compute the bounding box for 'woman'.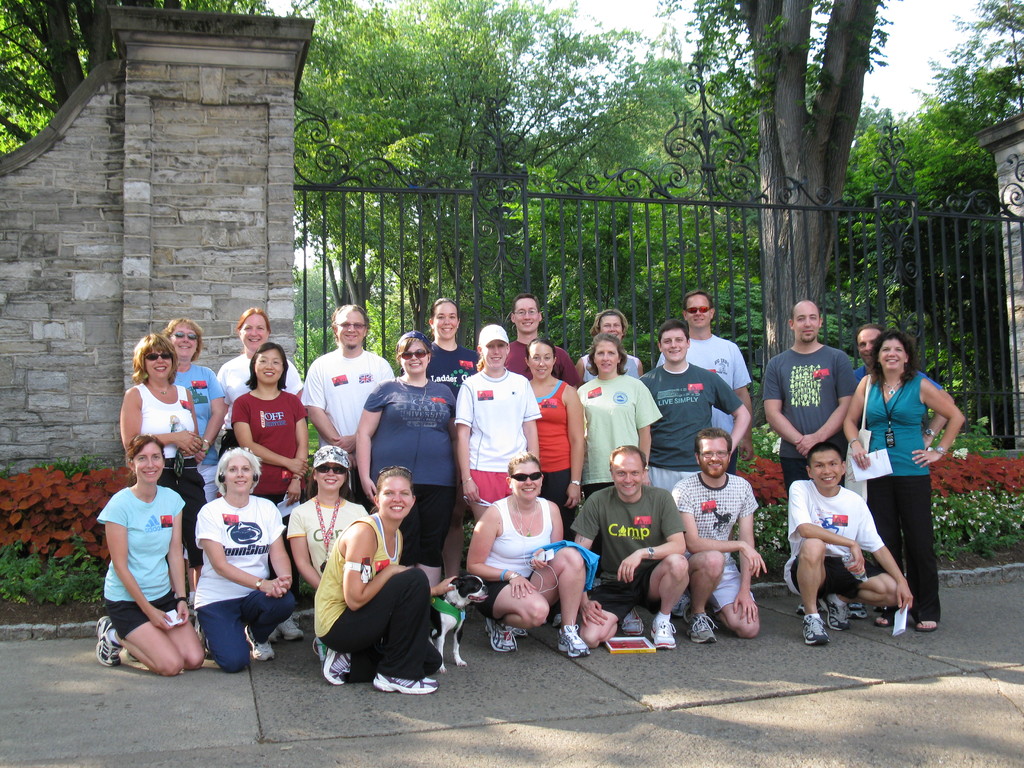
bbox(216, 303, 304, 460).
